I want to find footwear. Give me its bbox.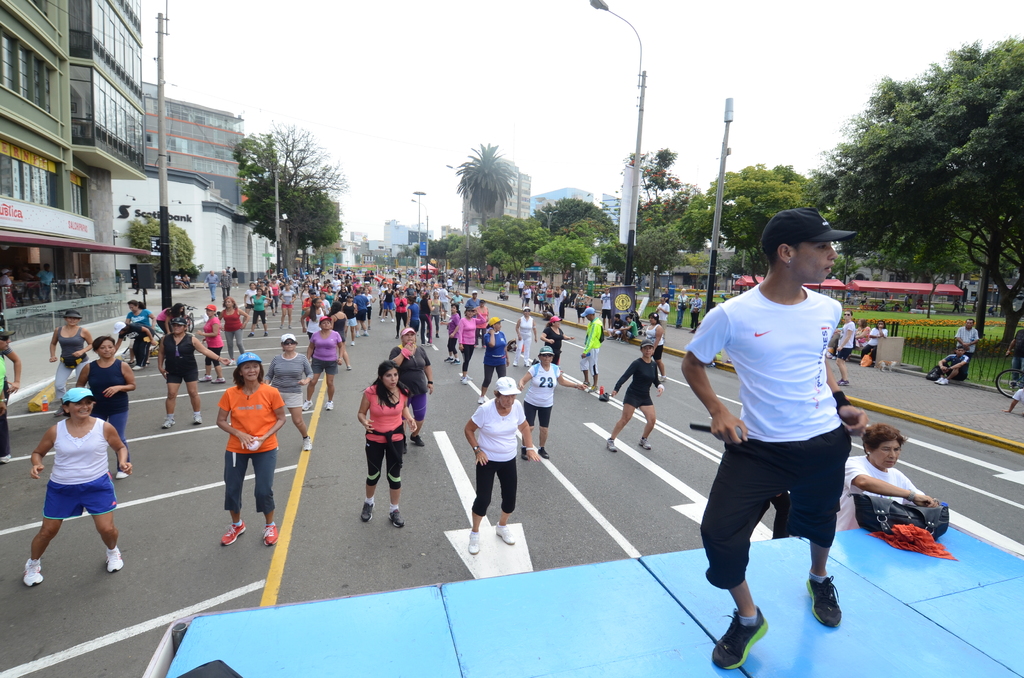
[left=115, top=471, right=127, bottom=480].
